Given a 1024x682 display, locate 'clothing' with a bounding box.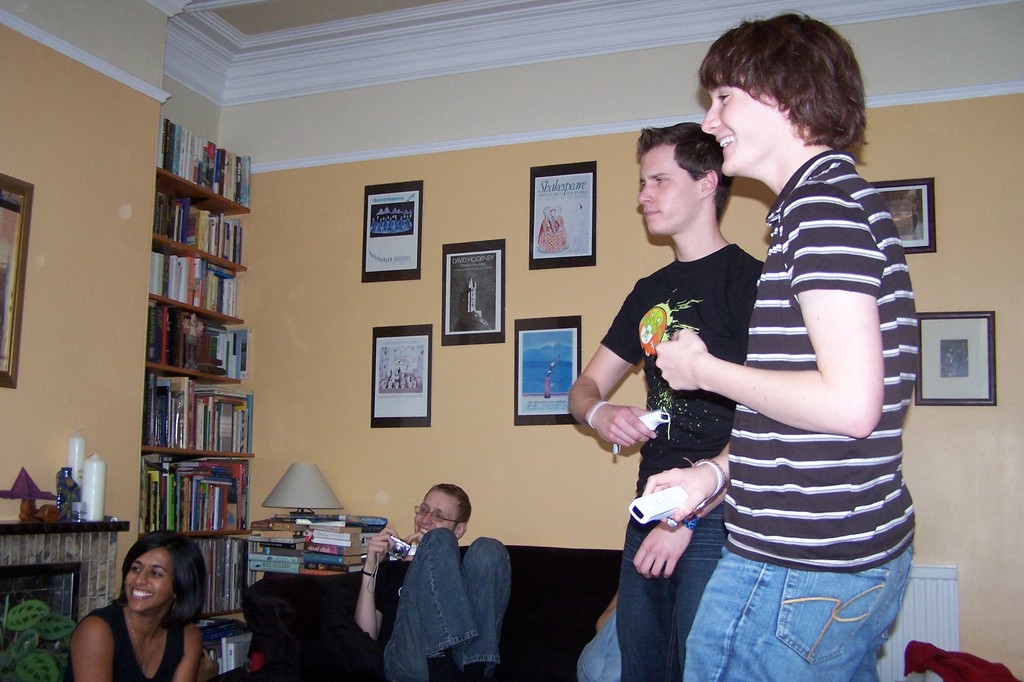
Located: l=74, t=590, r=174, b=681.
